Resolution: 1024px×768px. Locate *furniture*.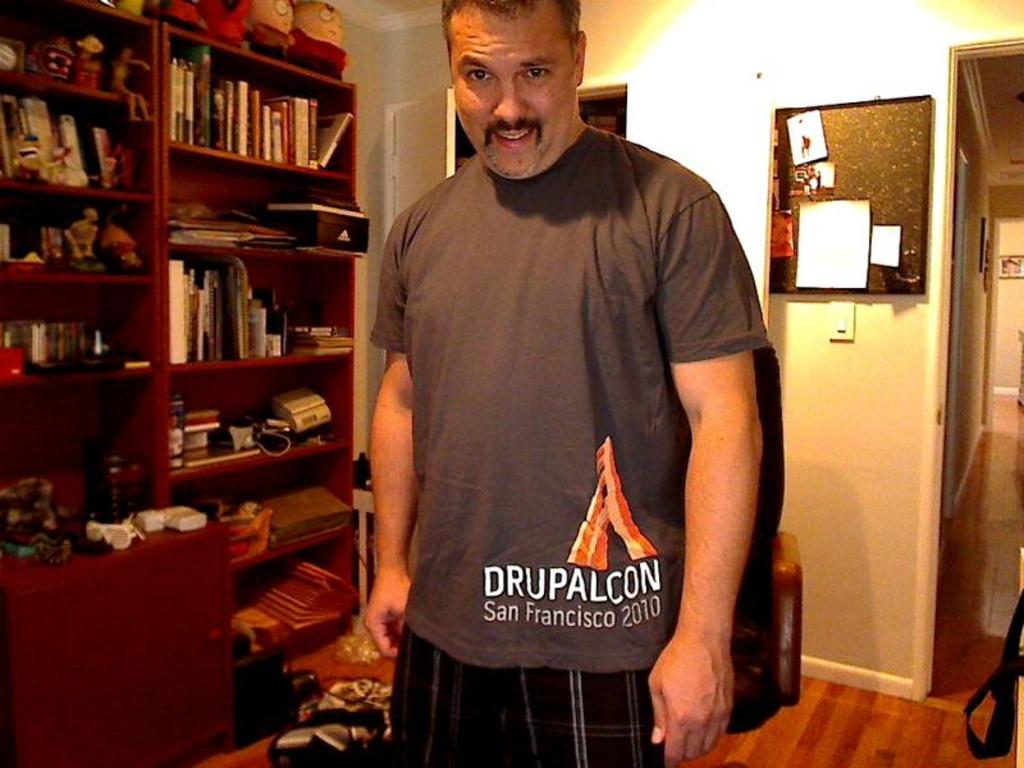
<box>163,20,356,672</box>.
